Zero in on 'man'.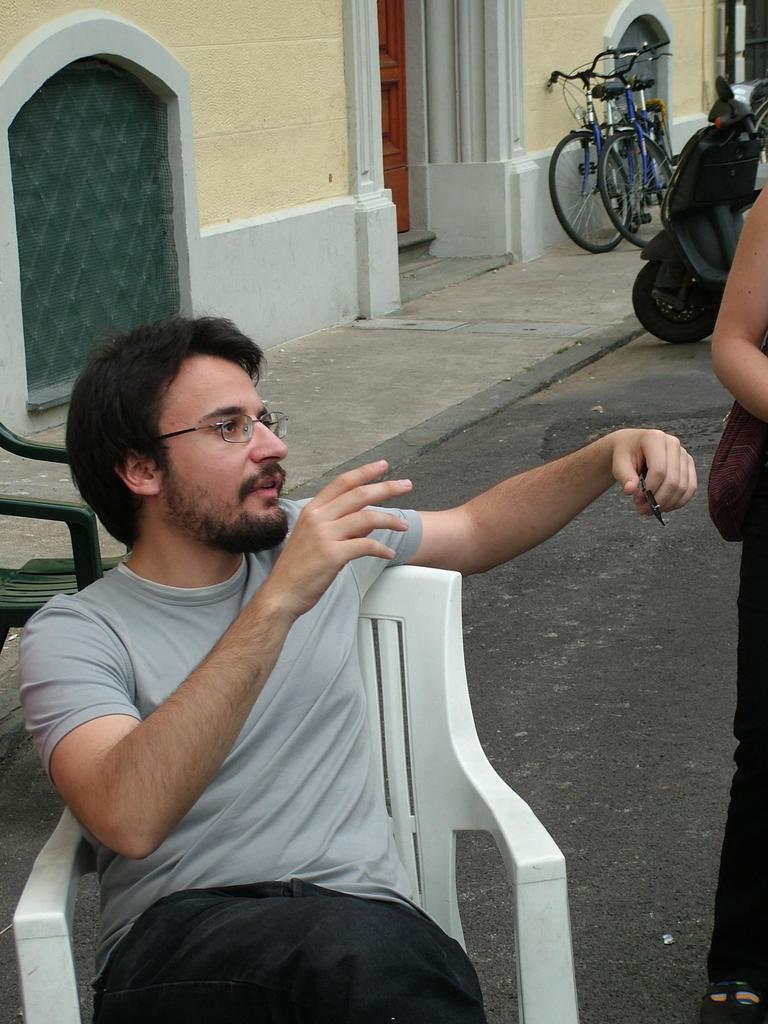
Zeroed in: x1=32 y1=289 x2=639 y2=973.
